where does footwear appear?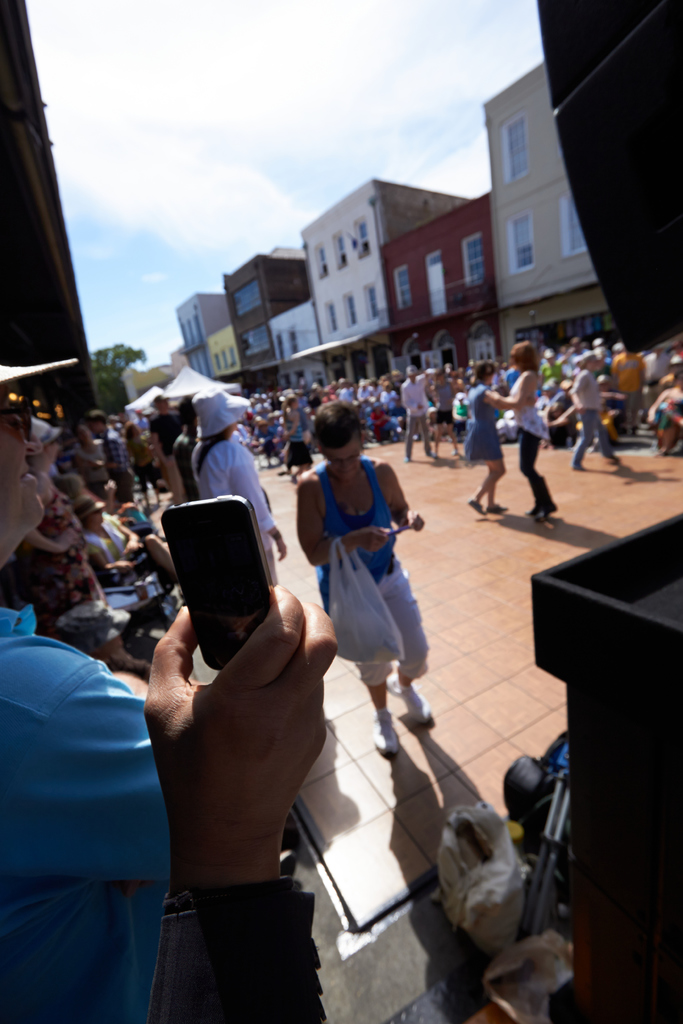
Appears at bbox(370, 714, 400, 761).
